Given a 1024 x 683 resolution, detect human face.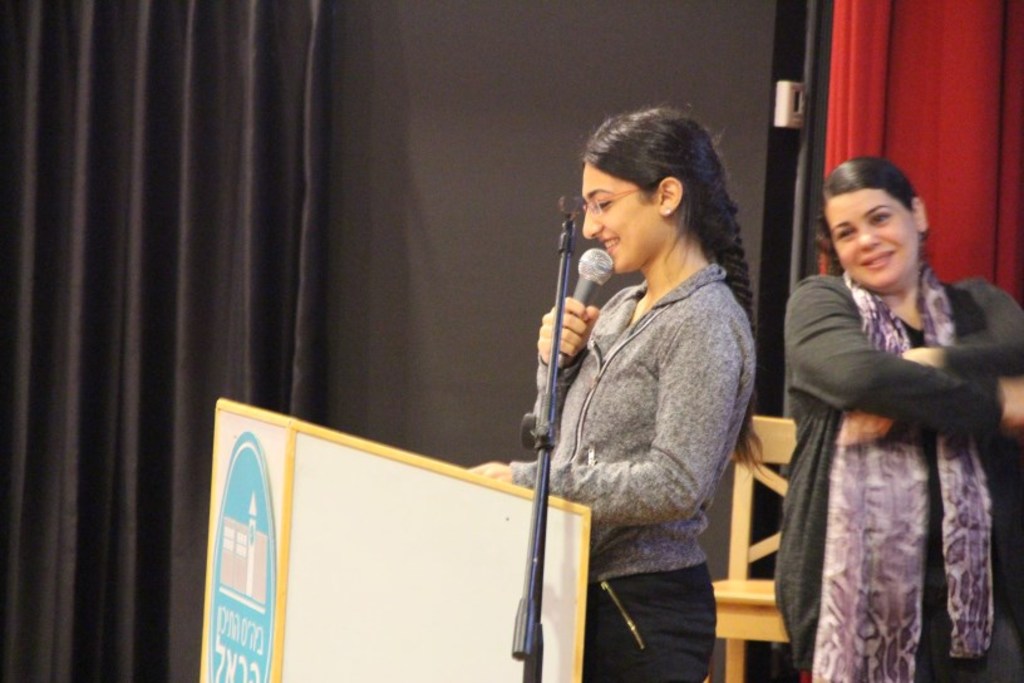
822,193,917,286.
